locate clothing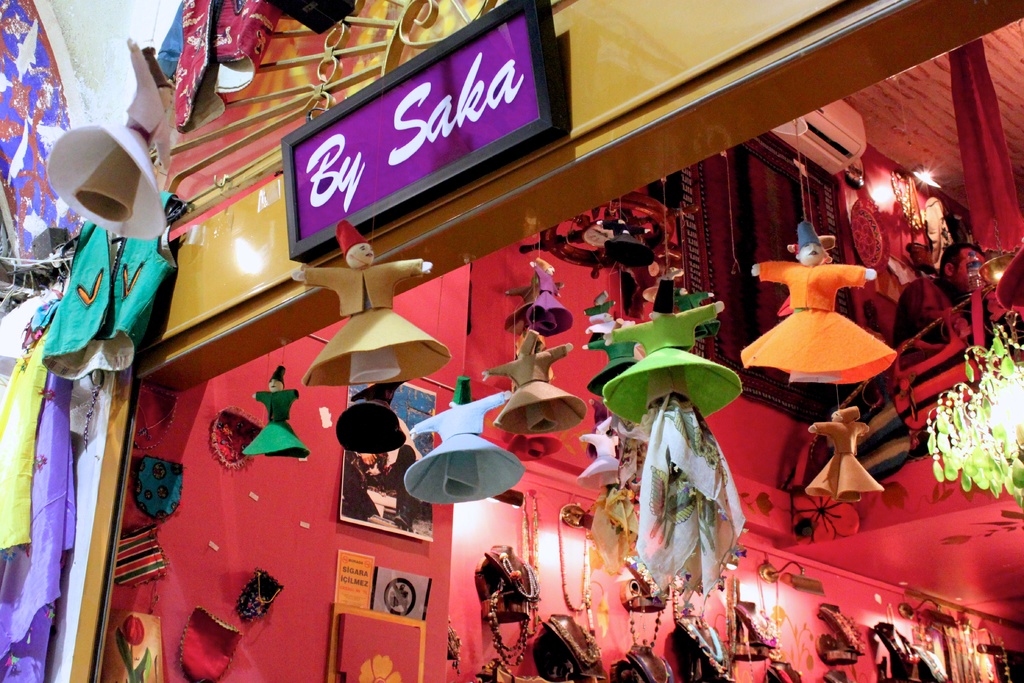
rect(347, 443, 427, 520)
